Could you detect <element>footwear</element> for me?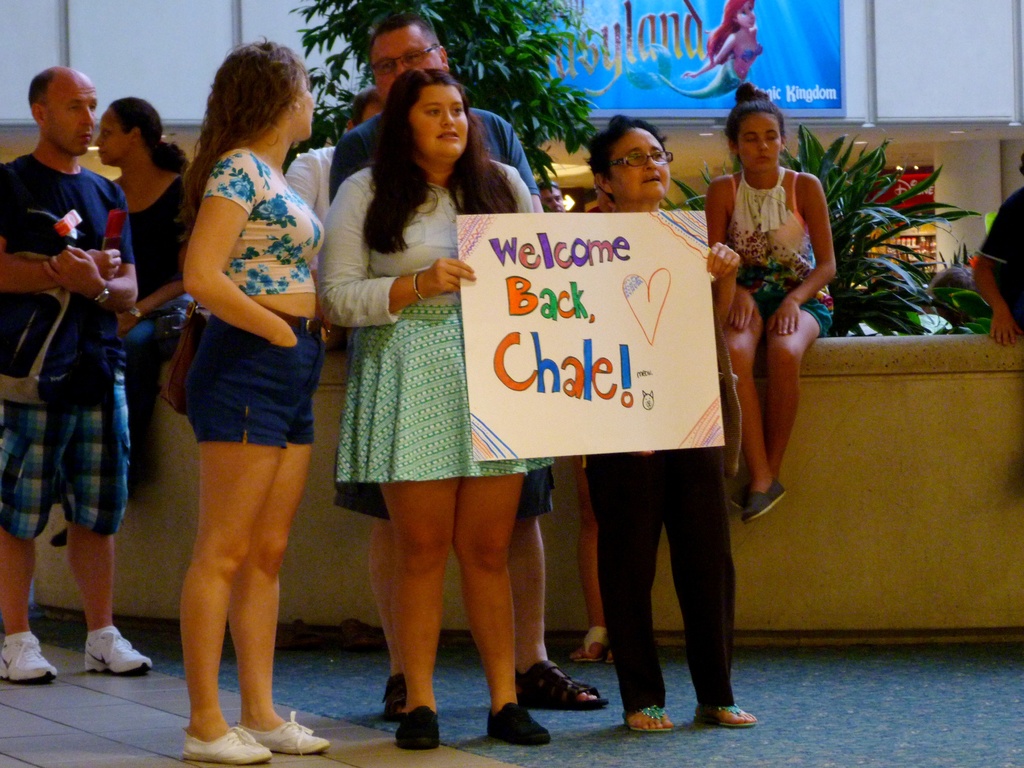
Detection result: detection(49, 524, 69, 548).
